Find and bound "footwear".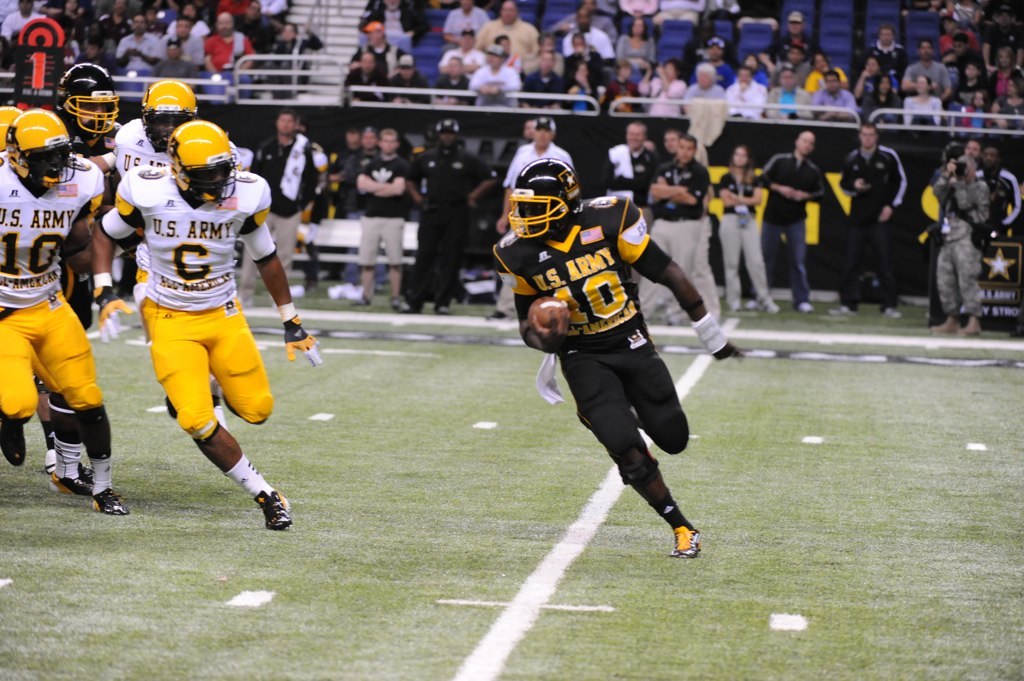
Bound: [left=392, top=295, right=409, bottom=311].
